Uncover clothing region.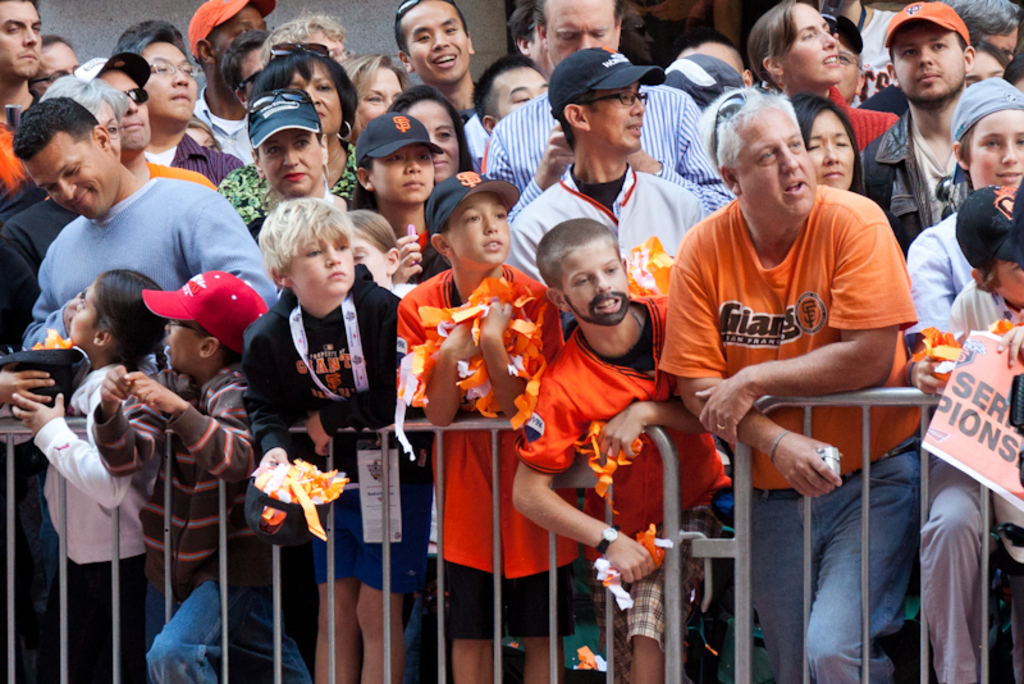
Uncovered: locate(520, 270, 726, 648).
